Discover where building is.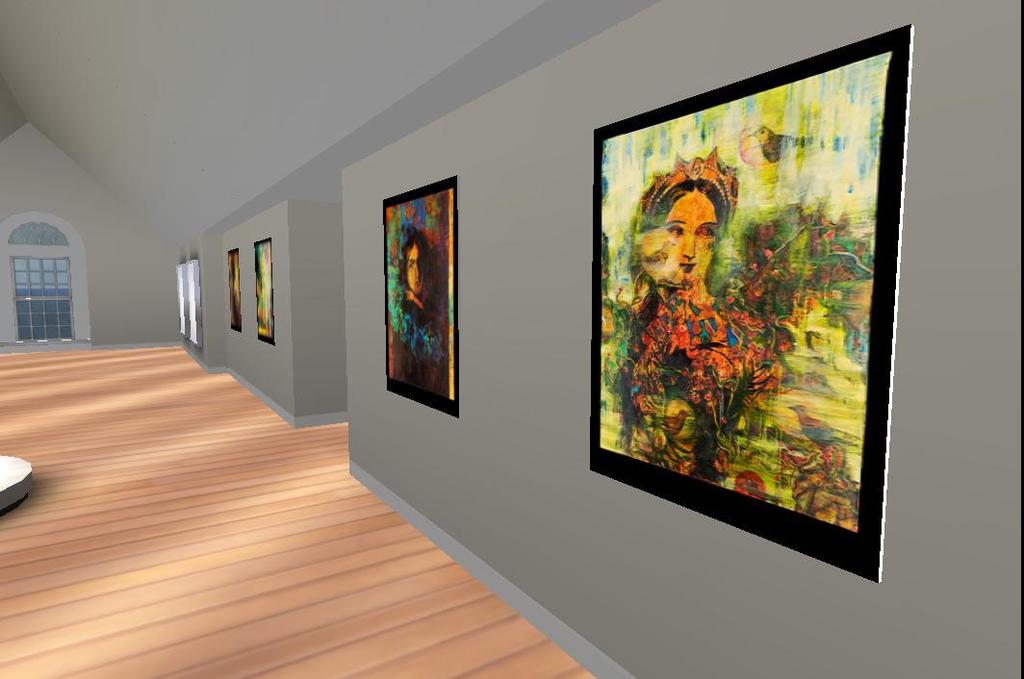
Discovered at pyautogui.locateOnScreen(0, 0, 1023, 678).
